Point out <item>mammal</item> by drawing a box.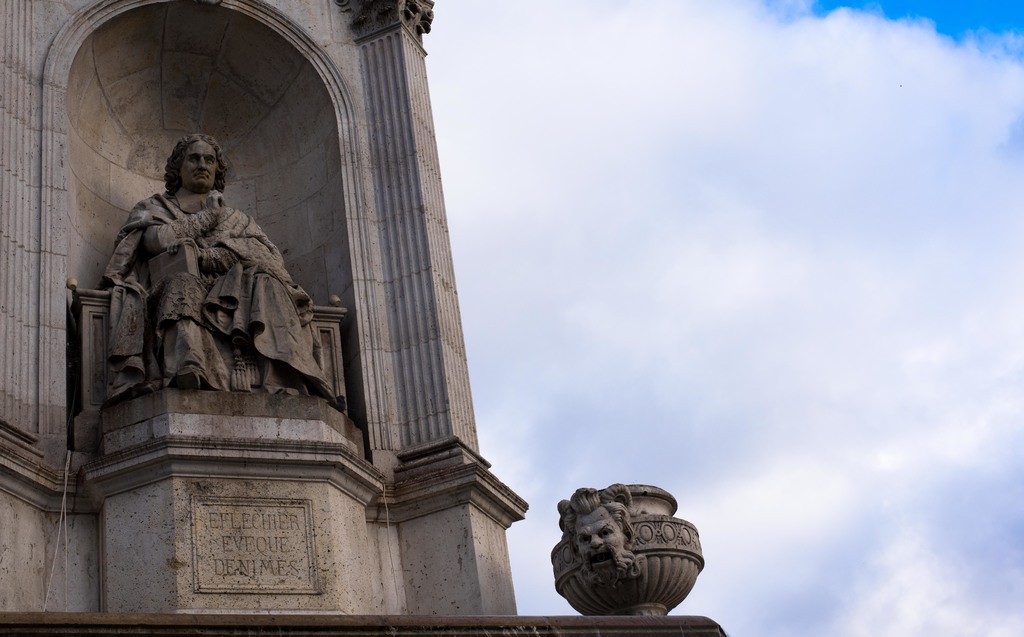
Rect(68, 149, 331, 417).
